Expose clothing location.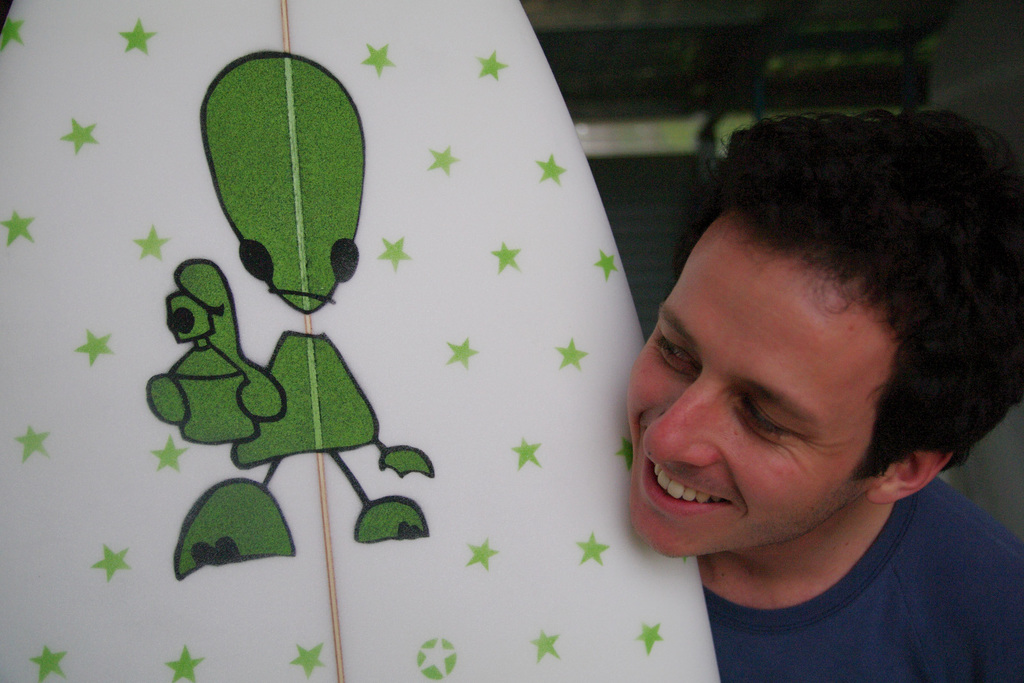
Exposed at (596,424,996,669).
